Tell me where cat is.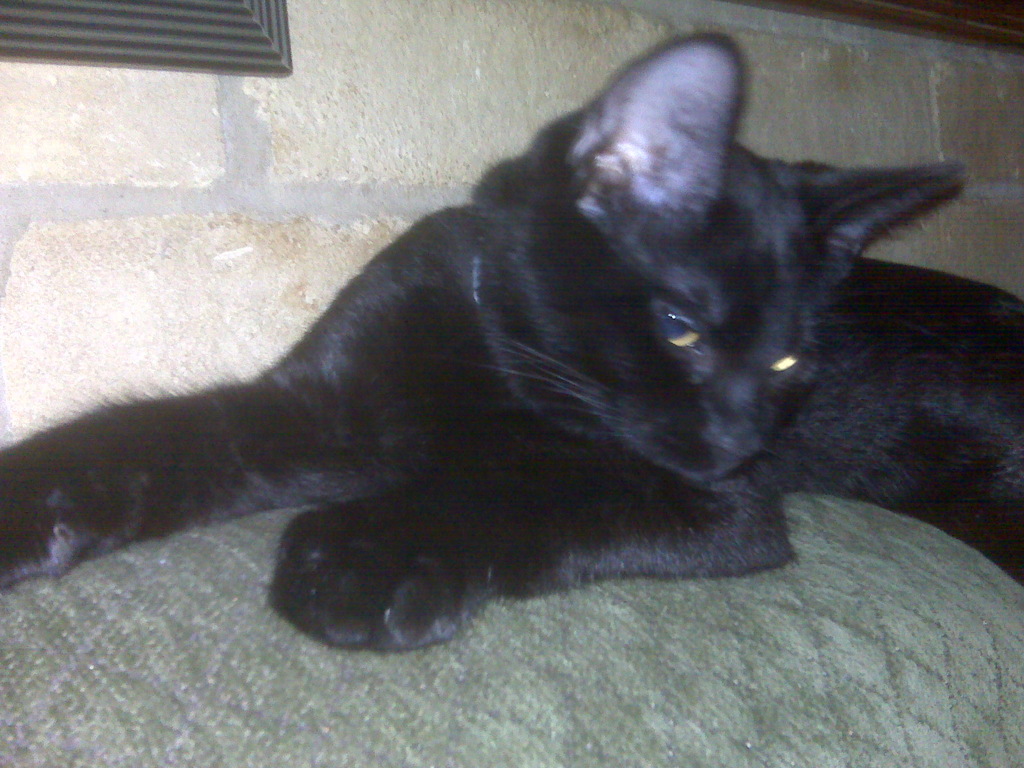
cat is at (1,29,1023,653).
